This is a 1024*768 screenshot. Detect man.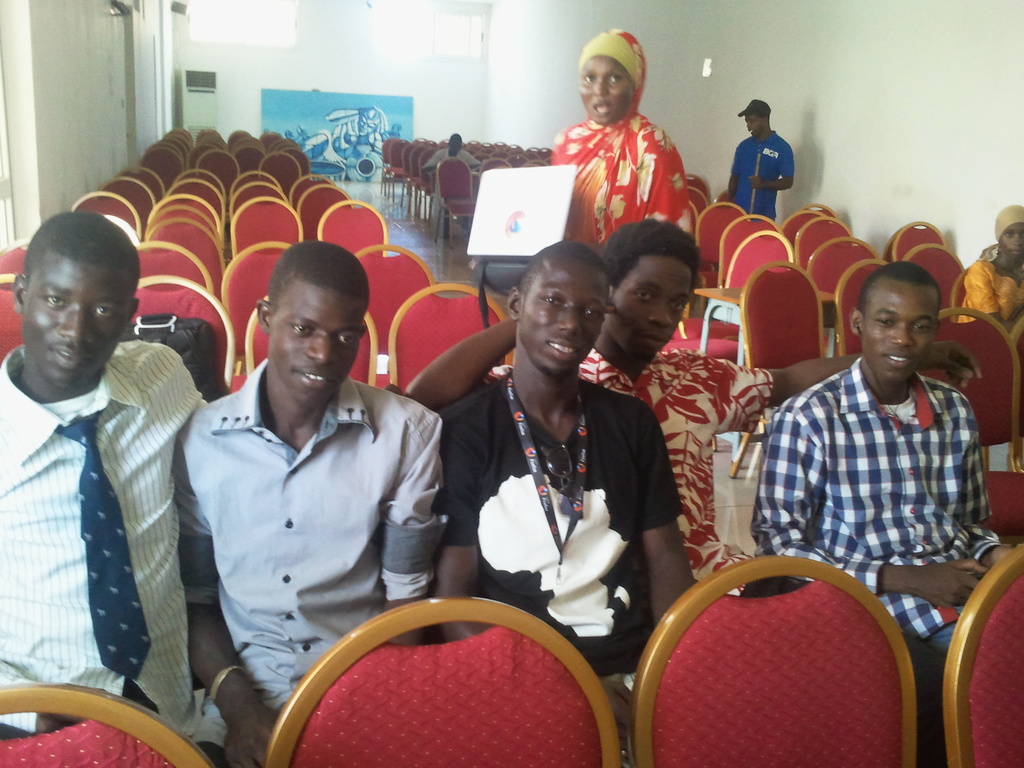
rect(0, 210, 215, 743).
